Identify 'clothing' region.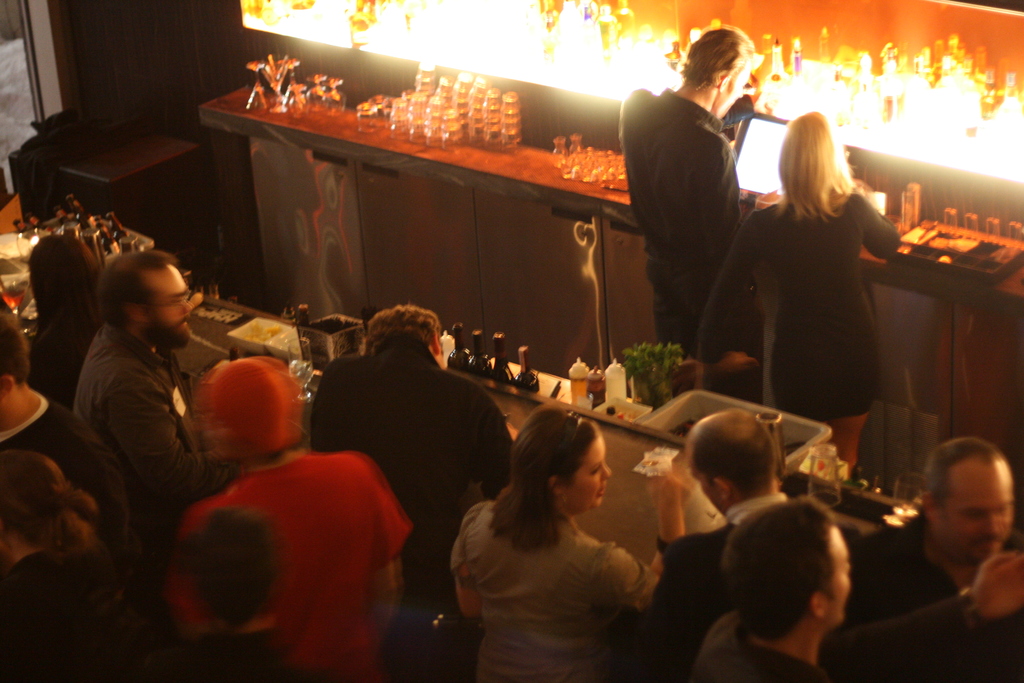
Region: 698:593:984:682.
